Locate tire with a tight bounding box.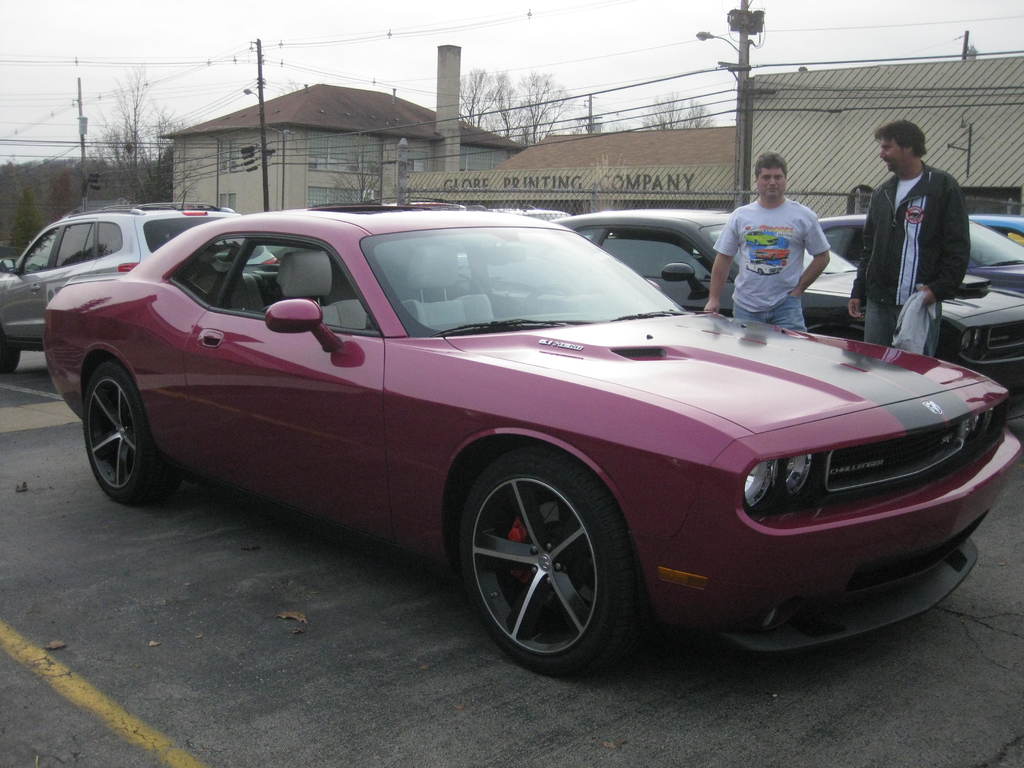
(456,443,647,671).
